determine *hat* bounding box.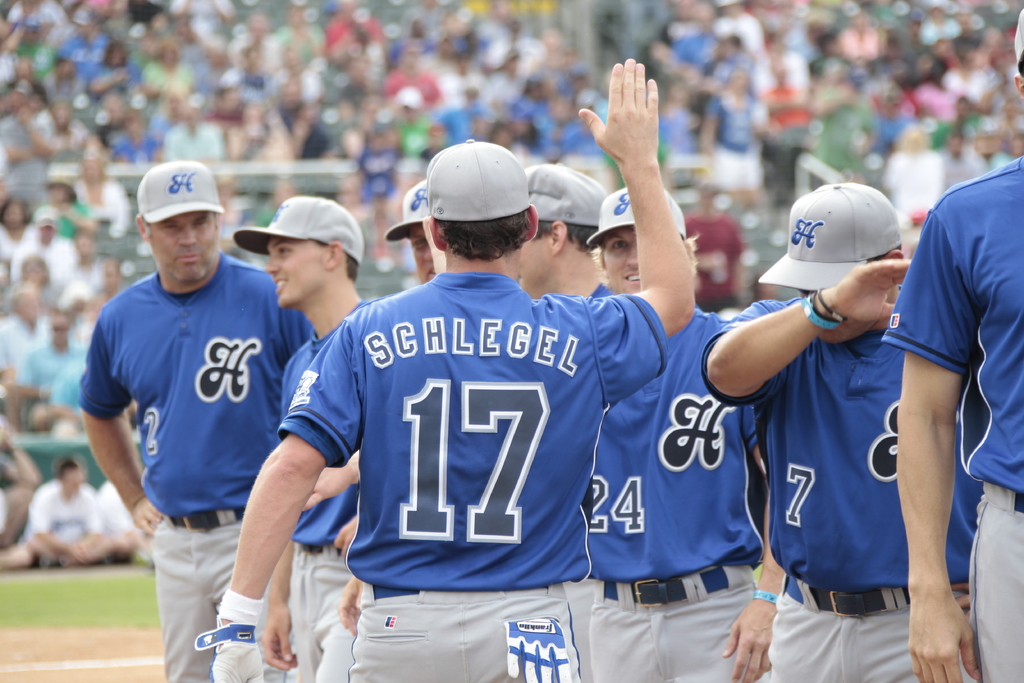
Determined: 230, 198, 365, 265.
